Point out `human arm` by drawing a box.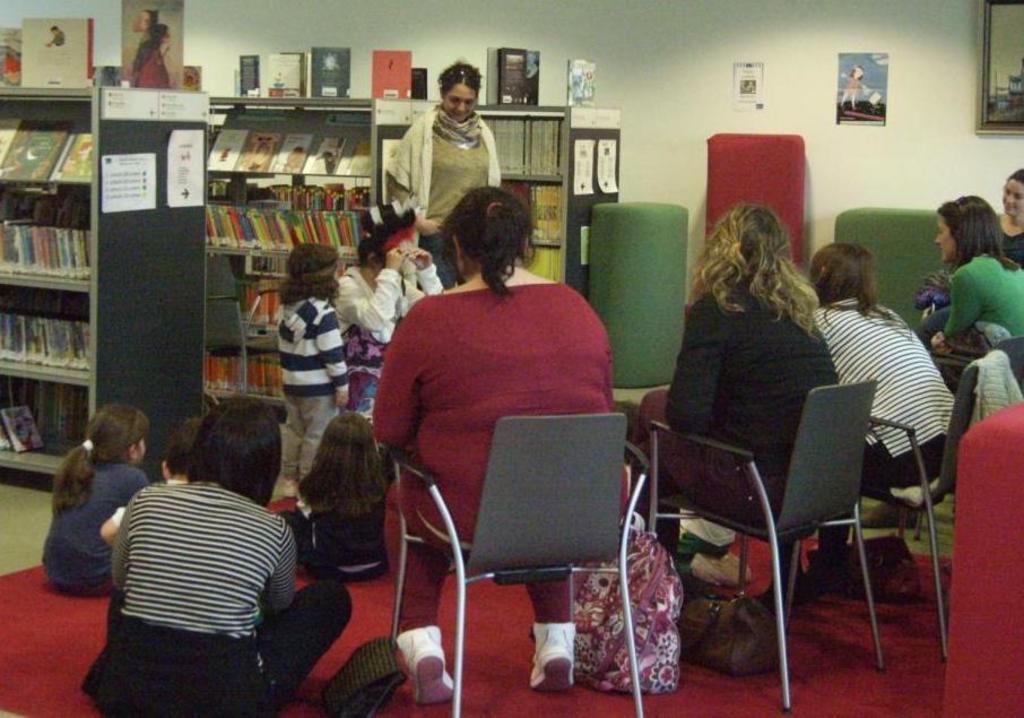
left=402, top=245, right=441, bottom=306.
